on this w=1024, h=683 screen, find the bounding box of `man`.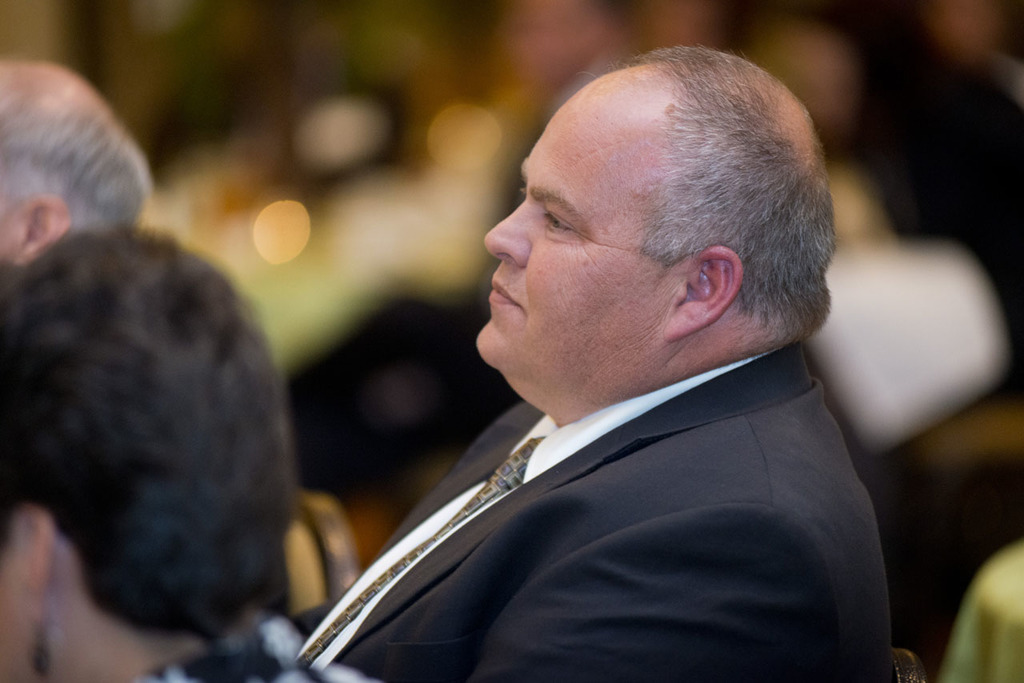
Bounding box: bbox(0, 54, 154, 283).
